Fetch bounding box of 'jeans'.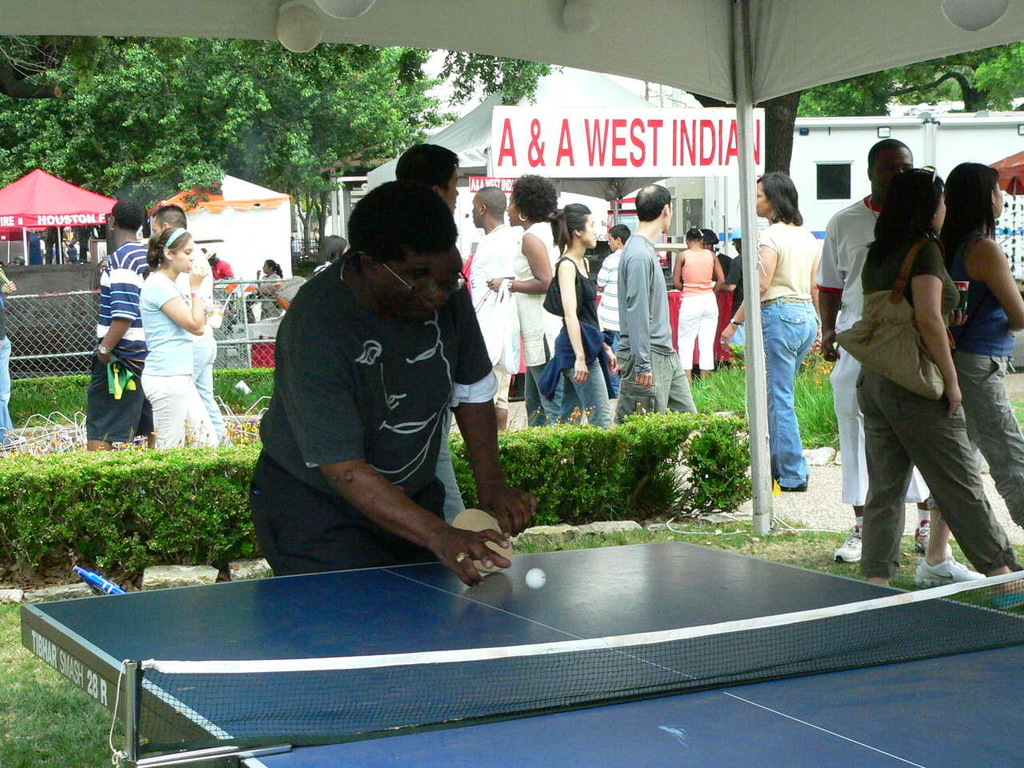
Bbox: 0,333,10,441.
